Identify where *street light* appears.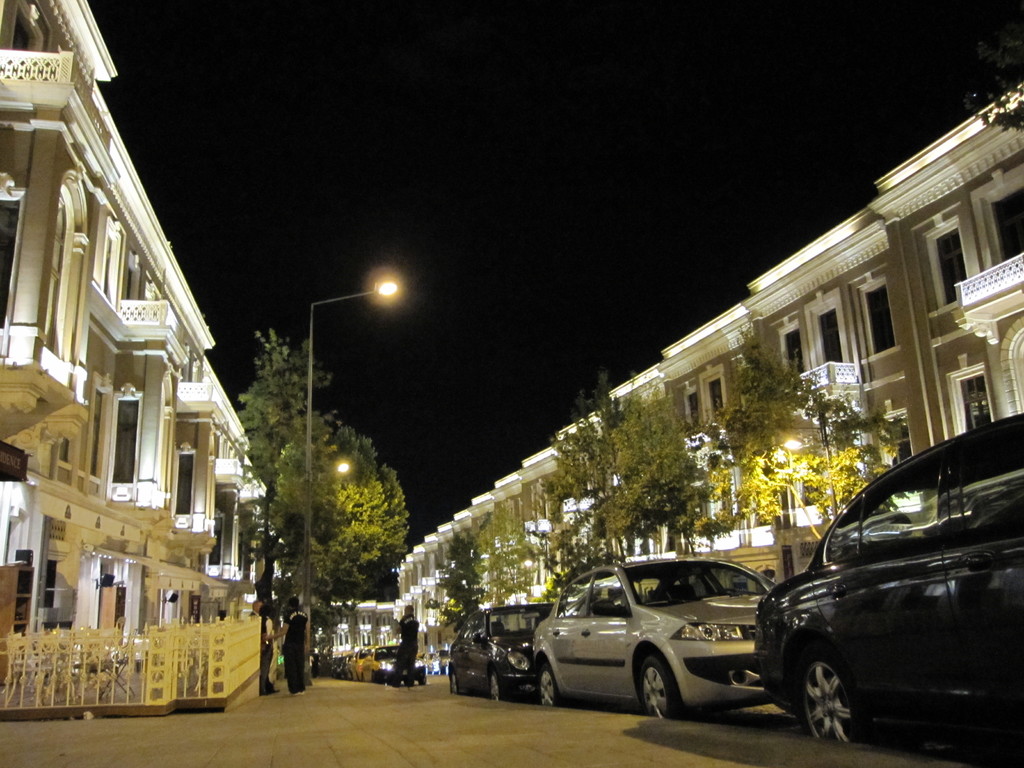
Appears at (307, 274, 397, 676).
